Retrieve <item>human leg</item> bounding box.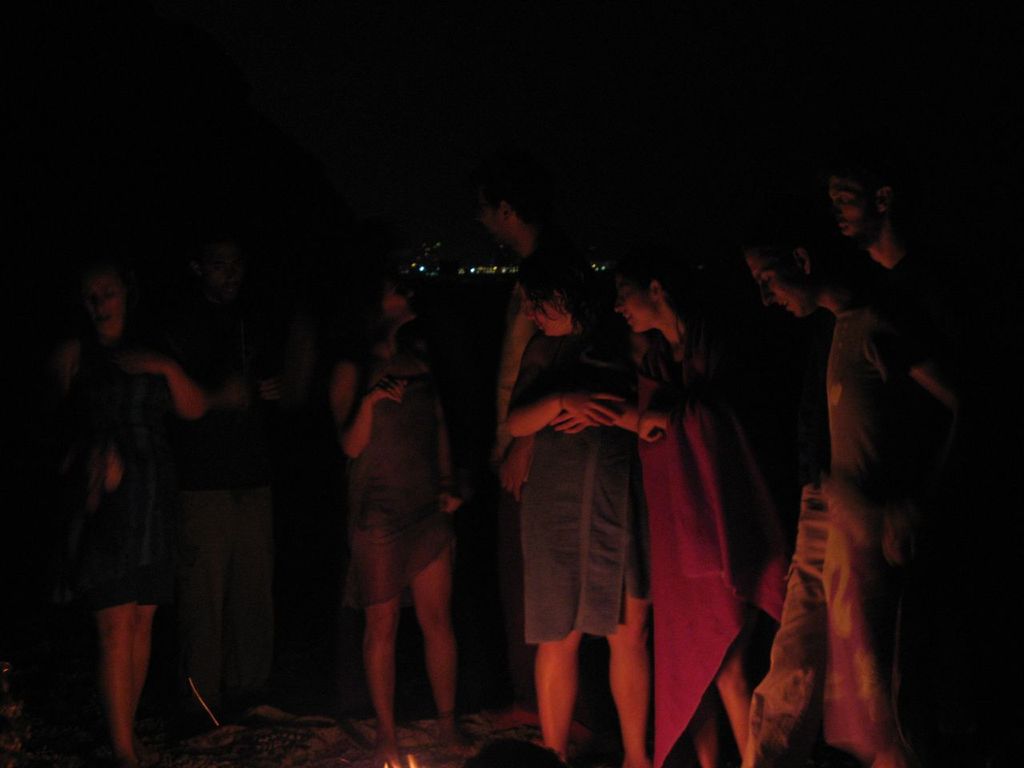
Bounding box: 409/536/459/746.
